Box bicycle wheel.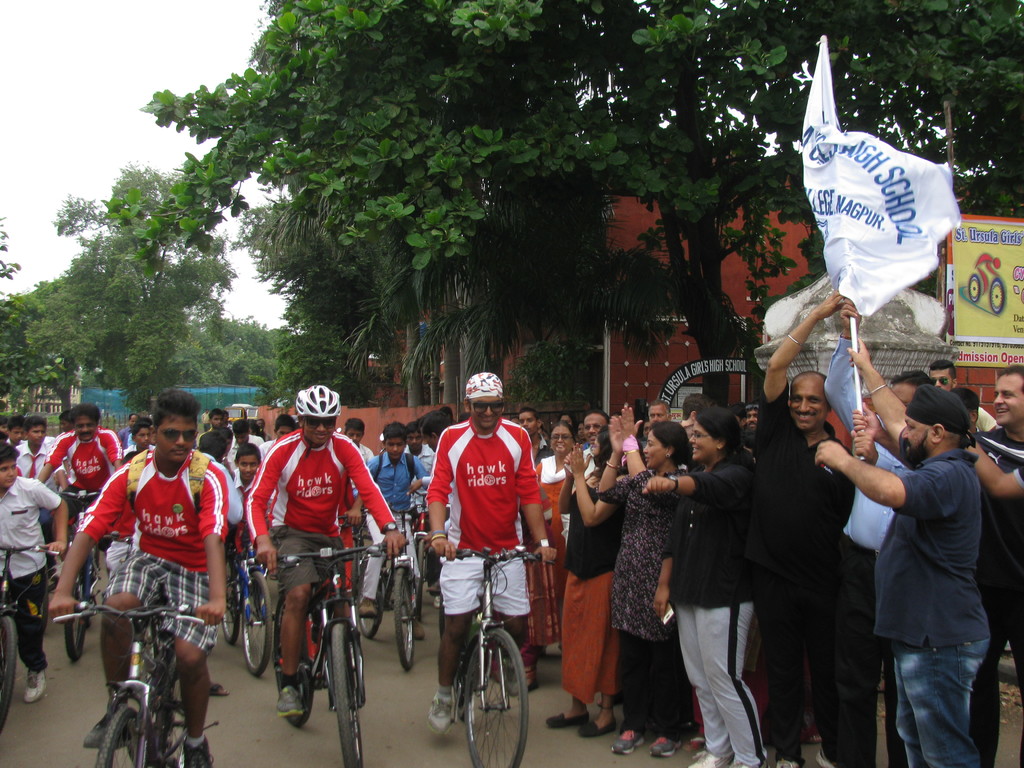
(left=393, top=567, right=417, bottom=675).
